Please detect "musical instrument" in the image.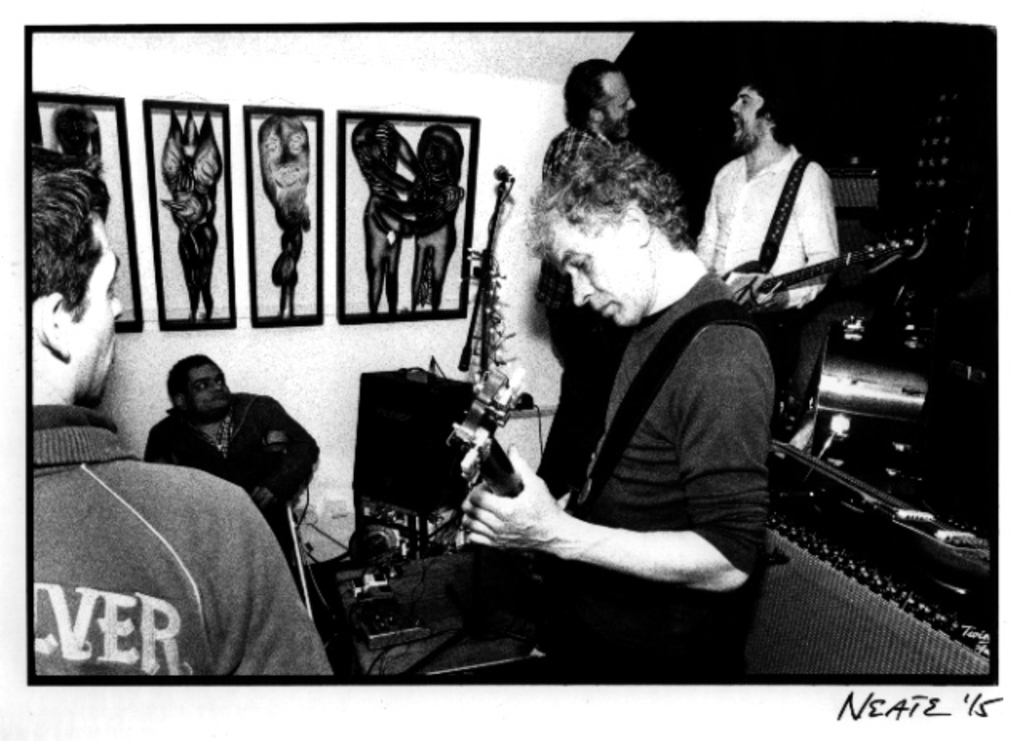
x1=438 y1=354 x2=574 y2=634.
